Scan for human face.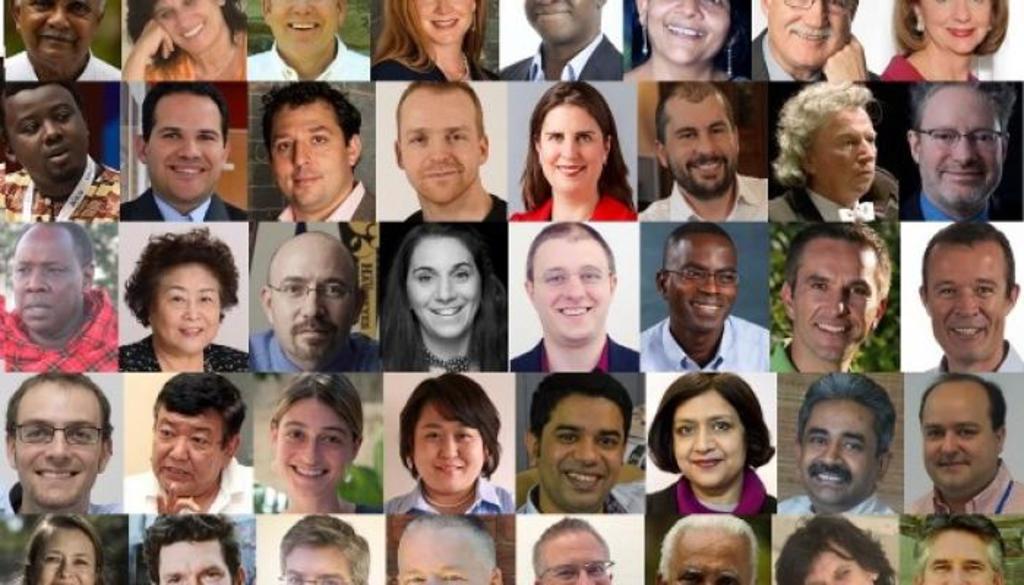
Scan result: region(402, 95, 481, 206).
